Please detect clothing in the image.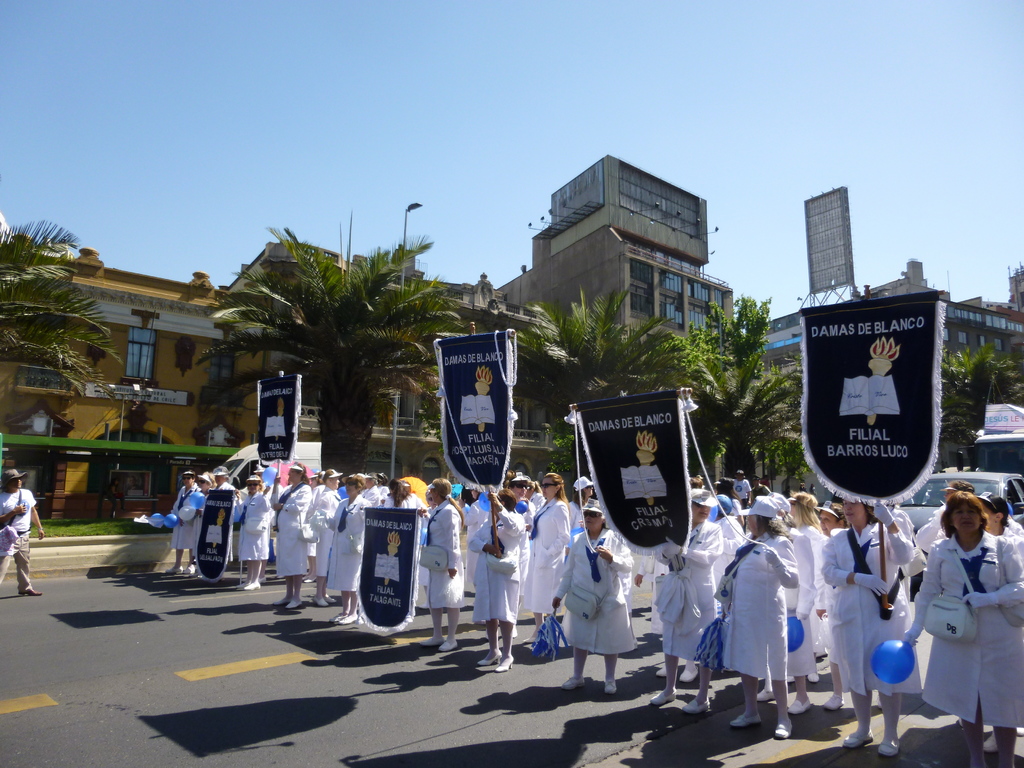
region(796, 522, 832, 668).
